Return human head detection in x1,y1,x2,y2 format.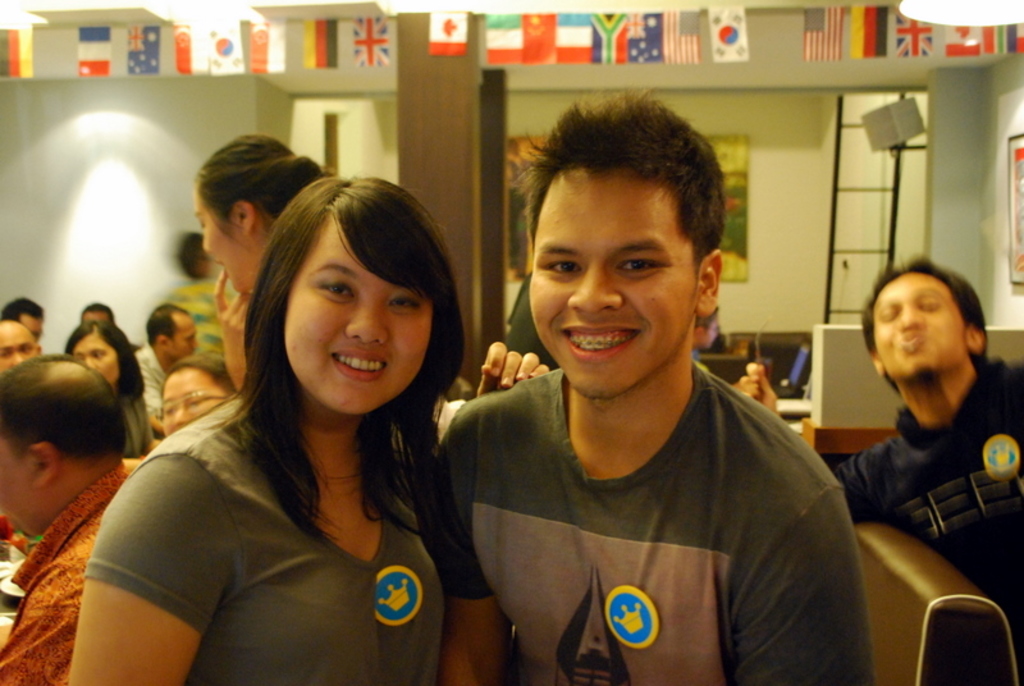
60,315,145,411.
